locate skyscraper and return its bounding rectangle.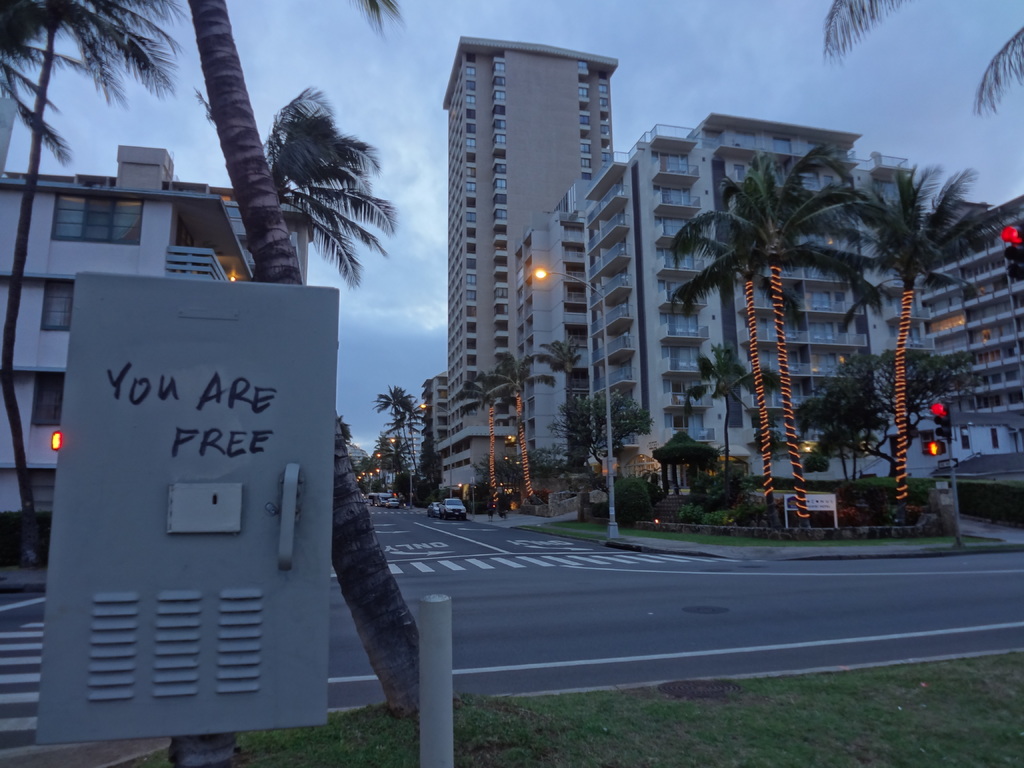
[422,13,644,467].
